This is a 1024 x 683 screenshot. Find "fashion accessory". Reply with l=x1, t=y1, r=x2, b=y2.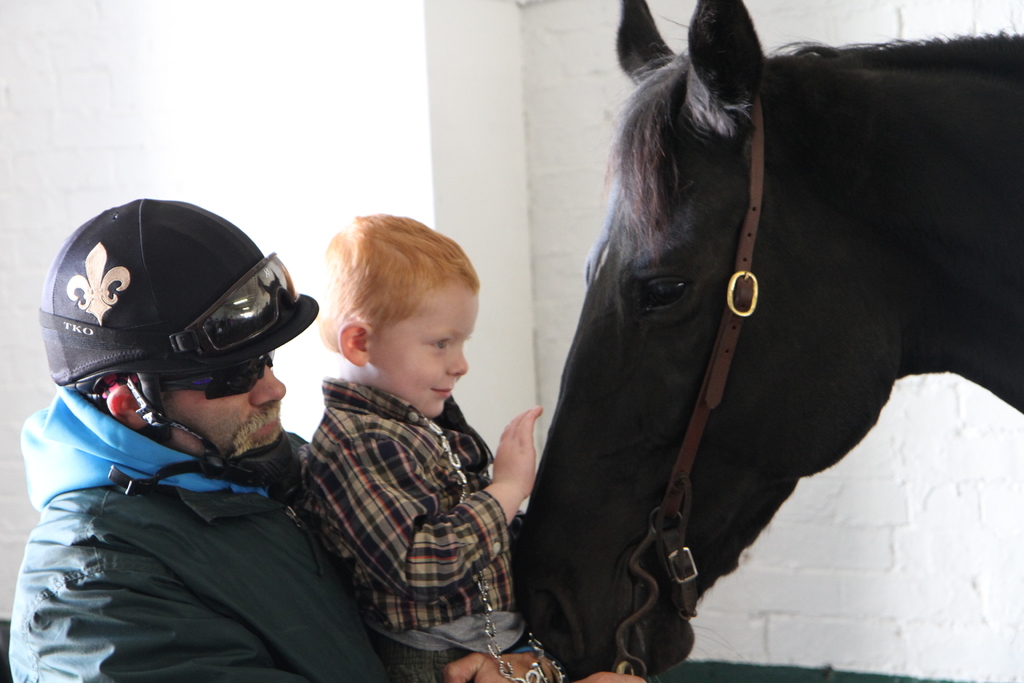
l=423, t=414, r=568, b=682.
